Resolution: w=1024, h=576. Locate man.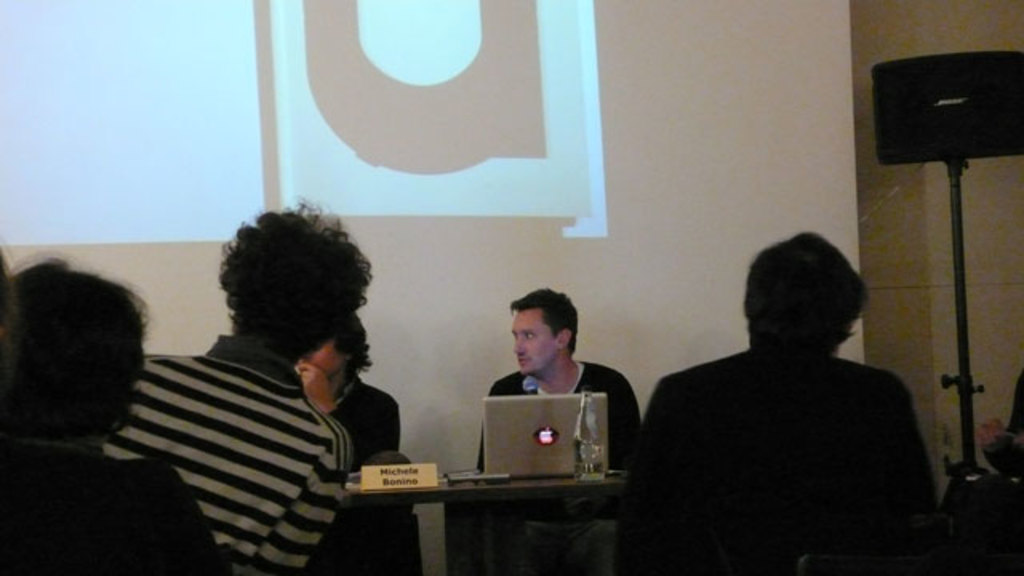
[101,198,370,574].
